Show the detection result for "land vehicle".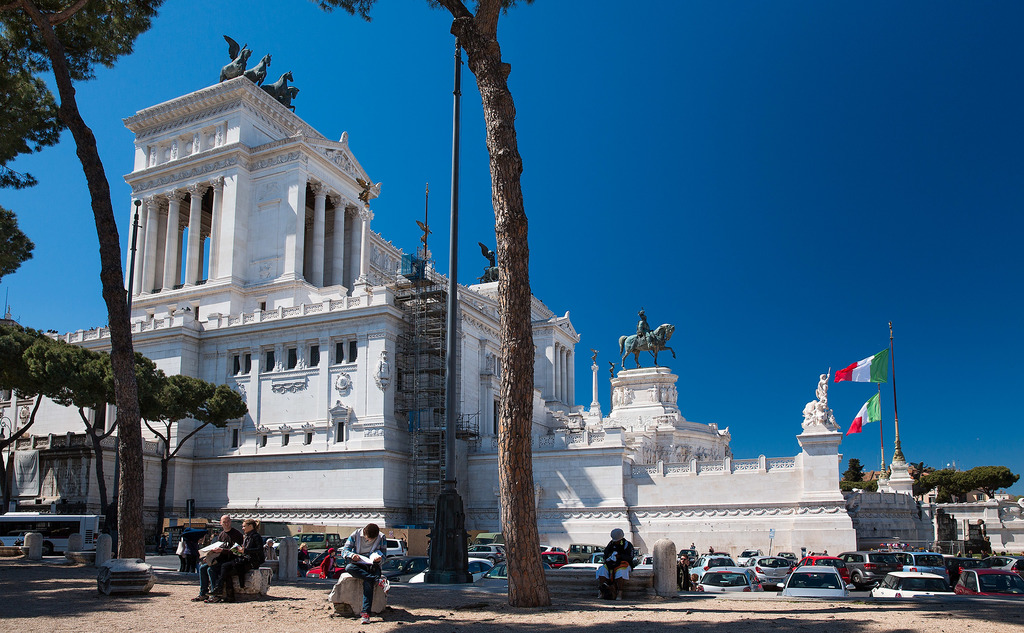
<bbox>837, 548, 904, 589</bbox>.
